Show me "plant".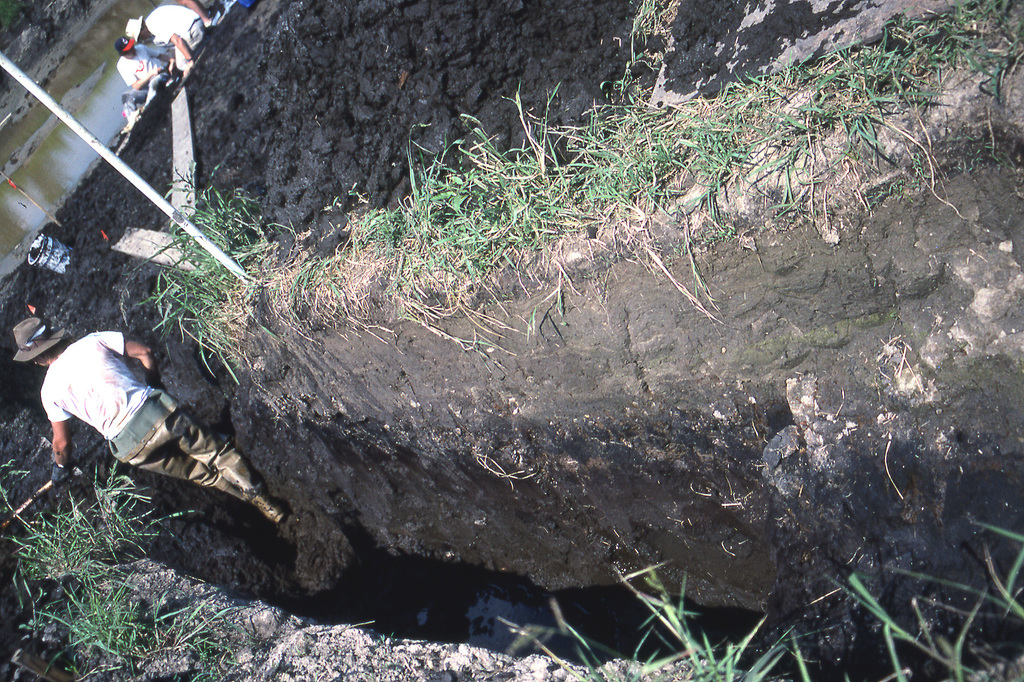
"plant" is here: l=632, t=237, r=721, b=324.
